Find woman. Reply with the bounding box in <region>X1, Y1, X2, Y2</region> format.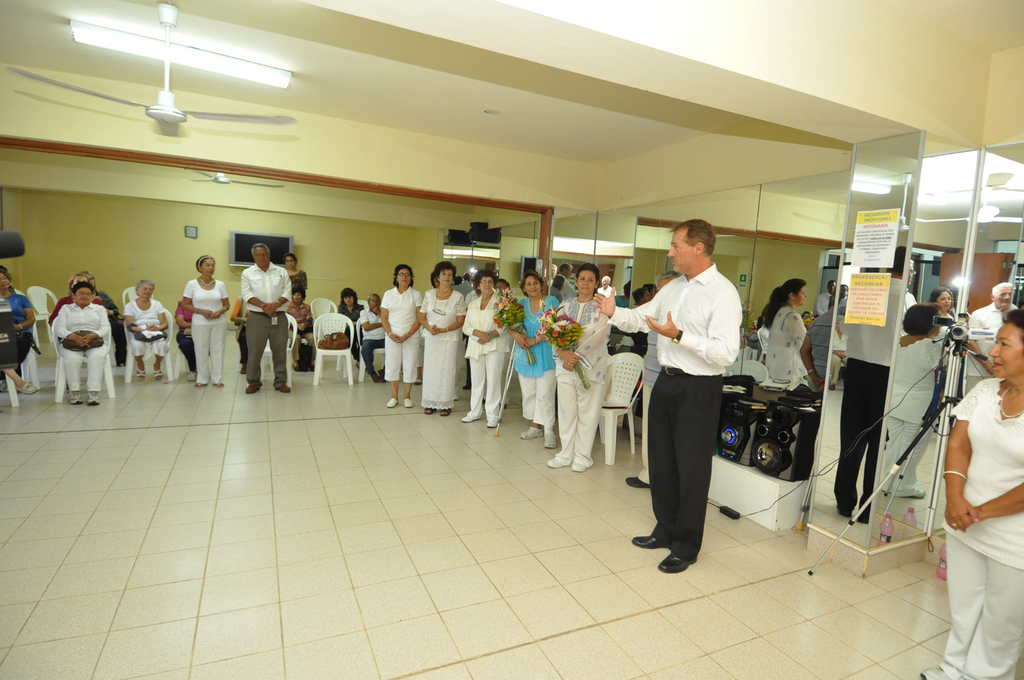
<region>282, 287, 320, 371</region>.
